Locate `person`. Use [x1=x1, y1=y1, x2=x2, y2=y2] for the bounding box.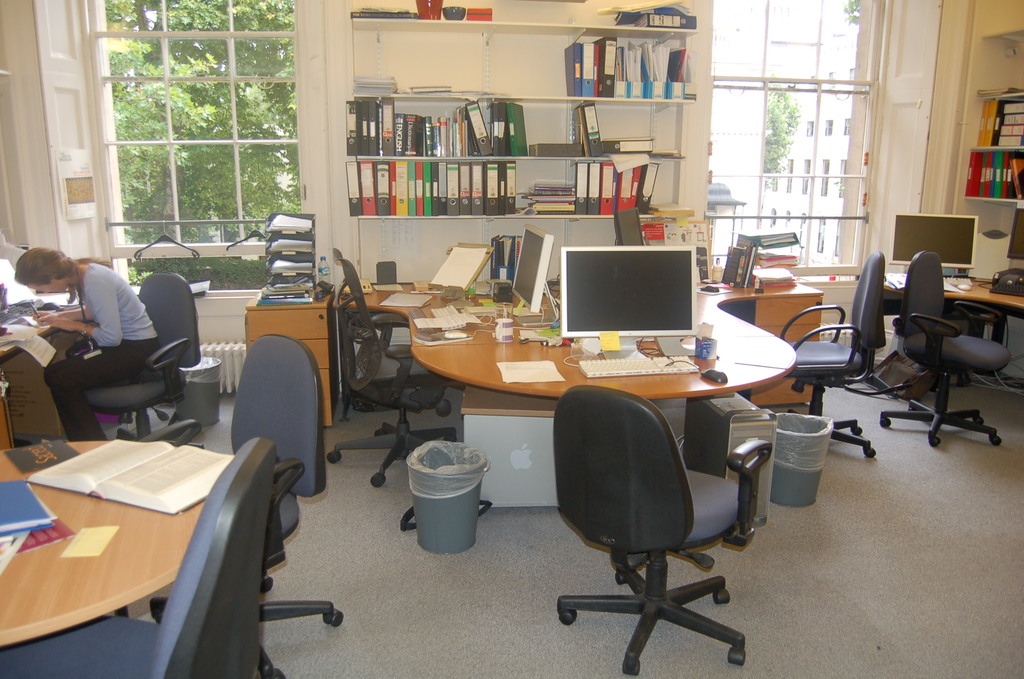
[x1=39, y1=234, x2=177, y2=460].
